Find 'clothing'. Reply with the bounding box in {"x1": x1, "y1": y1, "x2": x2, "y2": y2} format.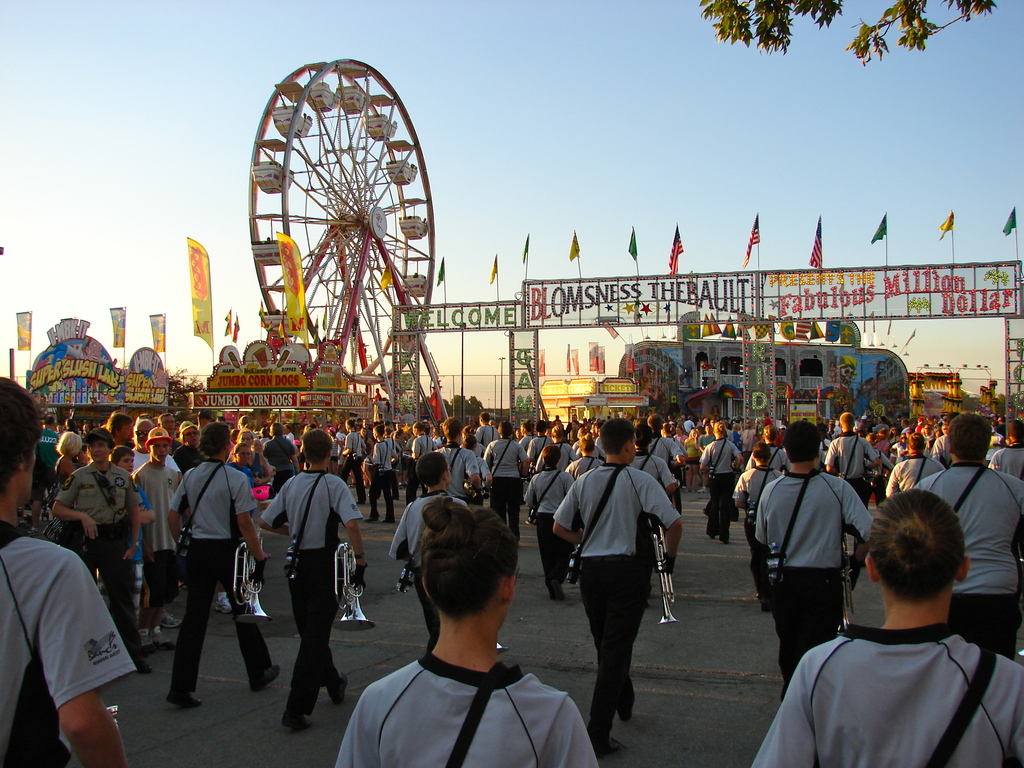
{"x1": 694, "y1": 437, "x2": 741, "y2": 535}.
